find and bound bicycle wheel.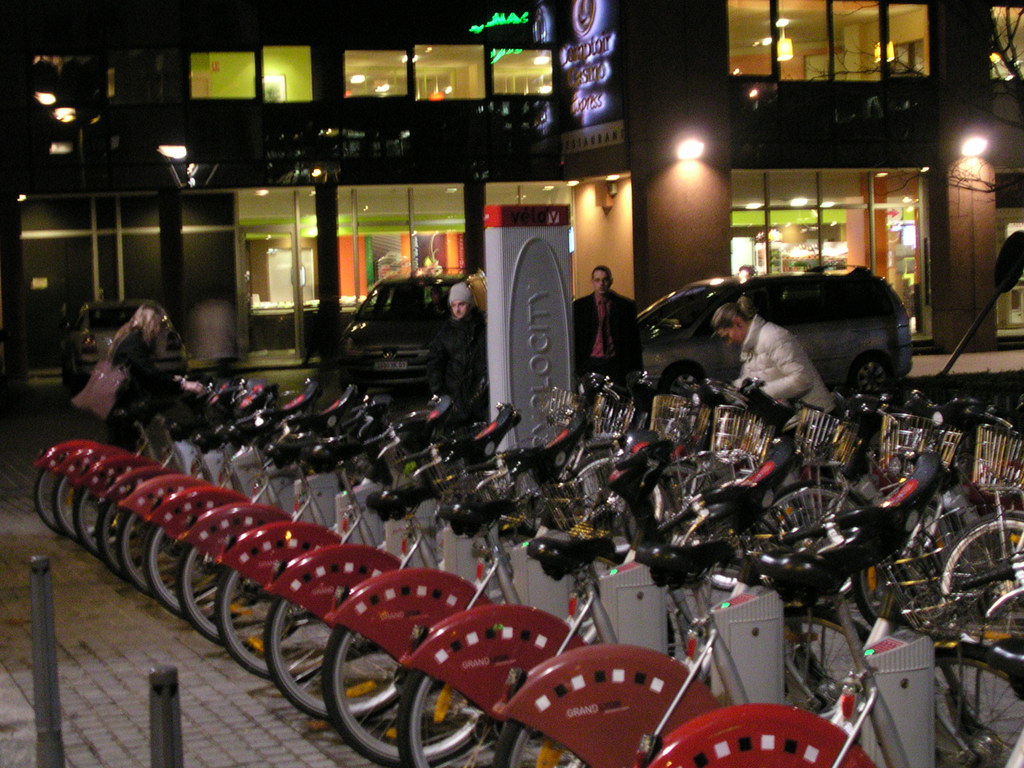
Bound: [143,525,193,625].
